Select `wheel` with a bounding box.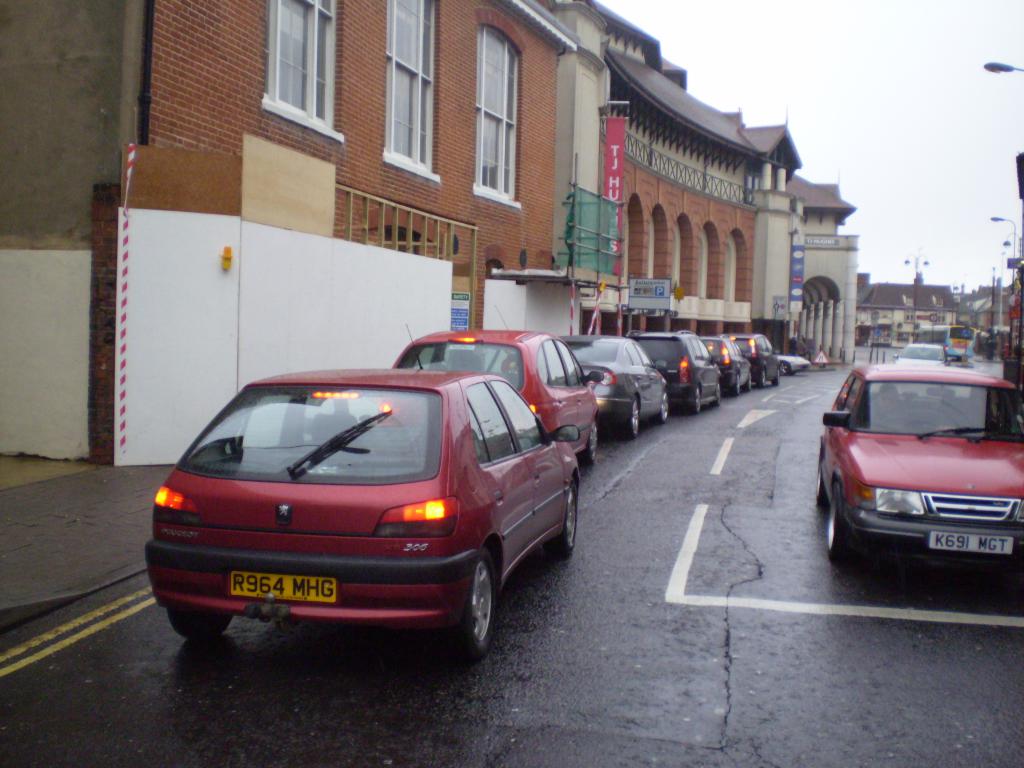
{"x1": 545, "y1": 479, "x2": 582, "y2": 559}.
